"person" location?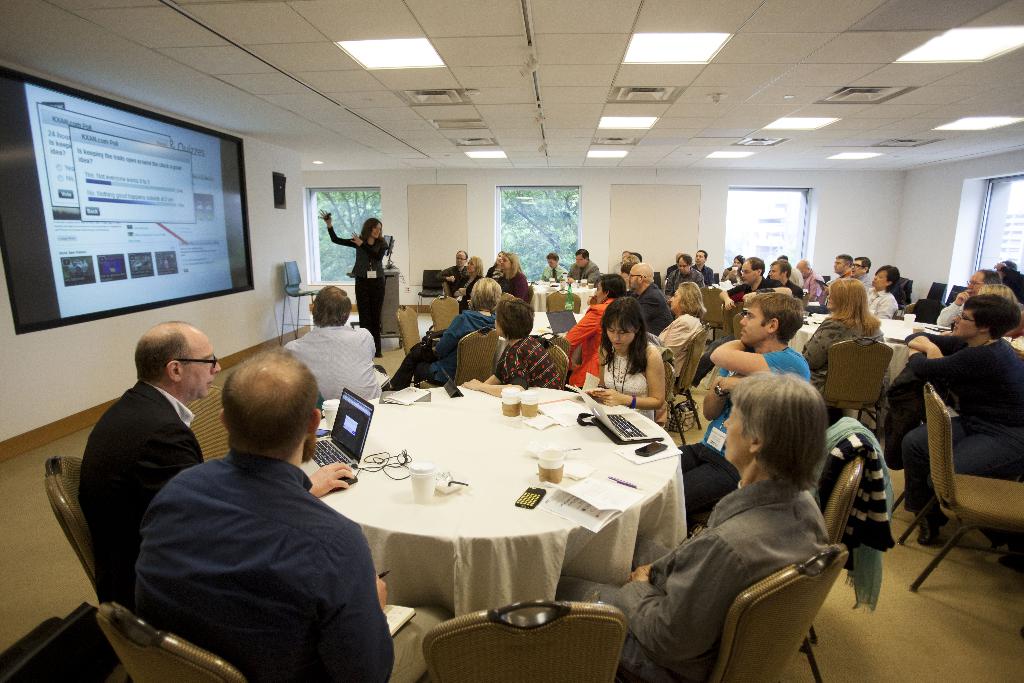
[left=381, top=279, right=499, bottom=389]
